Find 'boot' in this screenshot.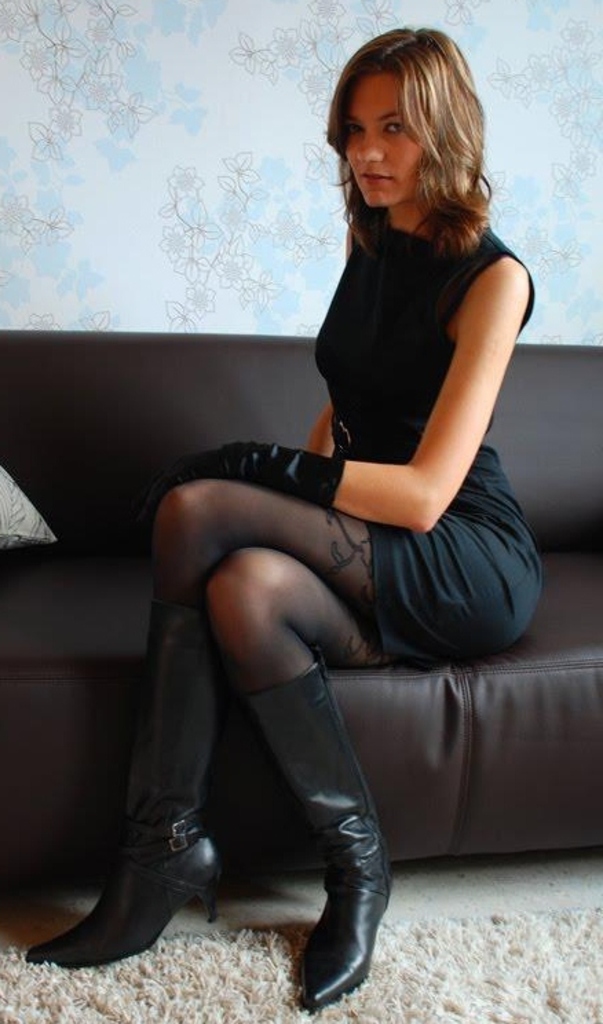
The bounding box for 'boot' is bbox(237, 651, 391, 1006).
